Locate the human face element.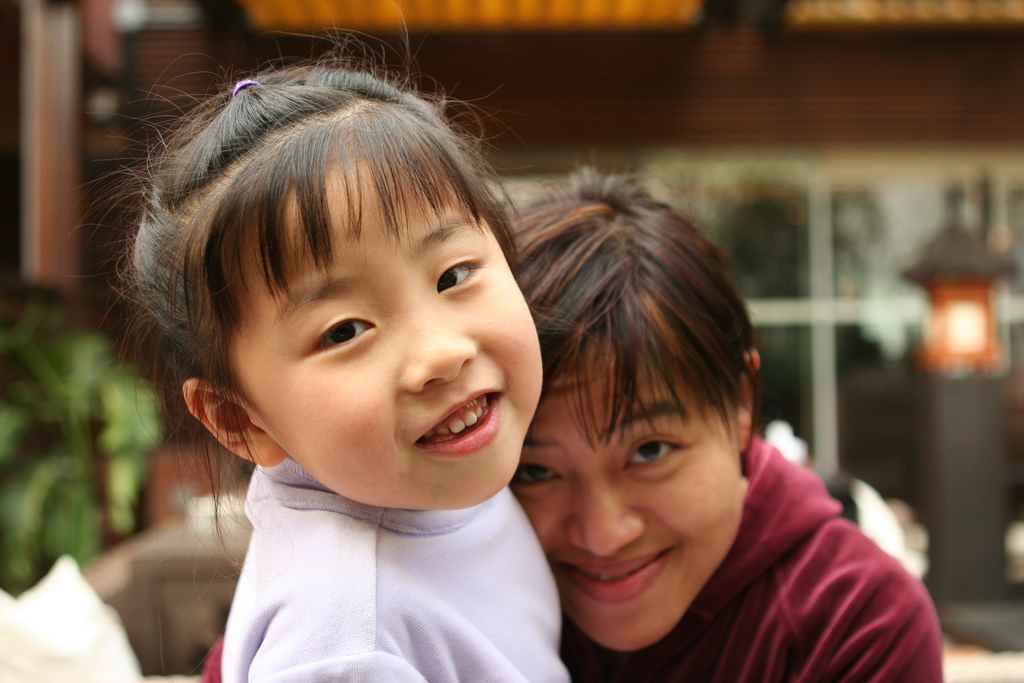
Element bbox: {"x1": 234, "y1": 145, "x2": 530, "y2": 506}.
